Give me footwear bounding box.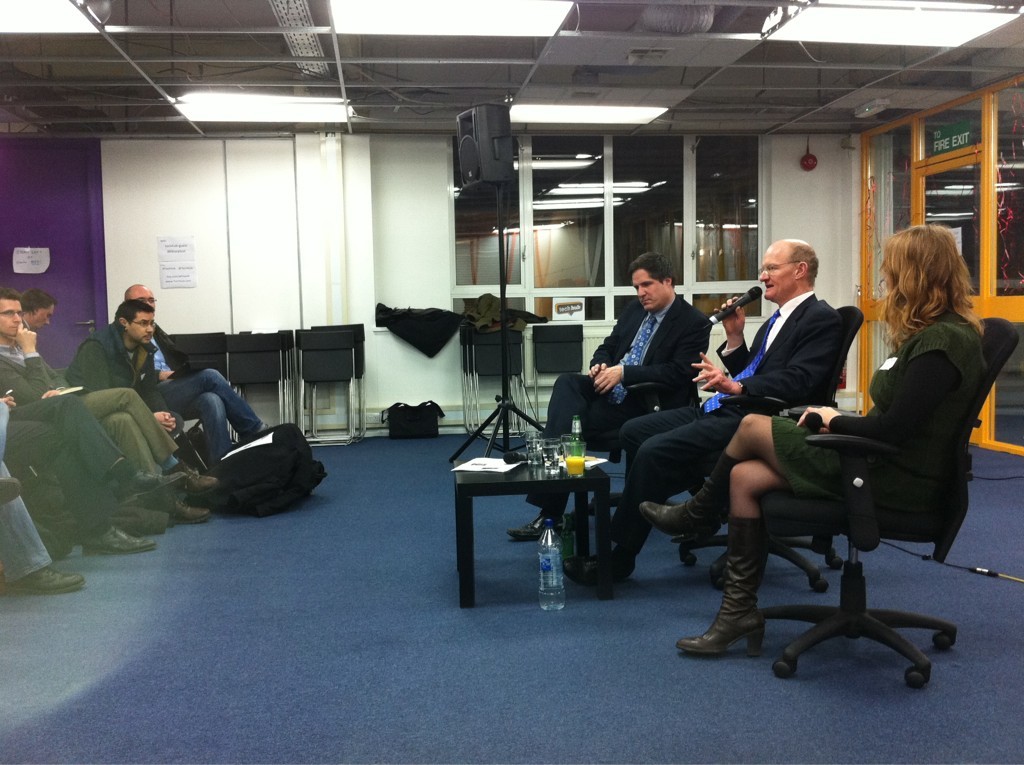
{"x1": 2, "y1": 567, "x2": 91, "y2": 593}.
